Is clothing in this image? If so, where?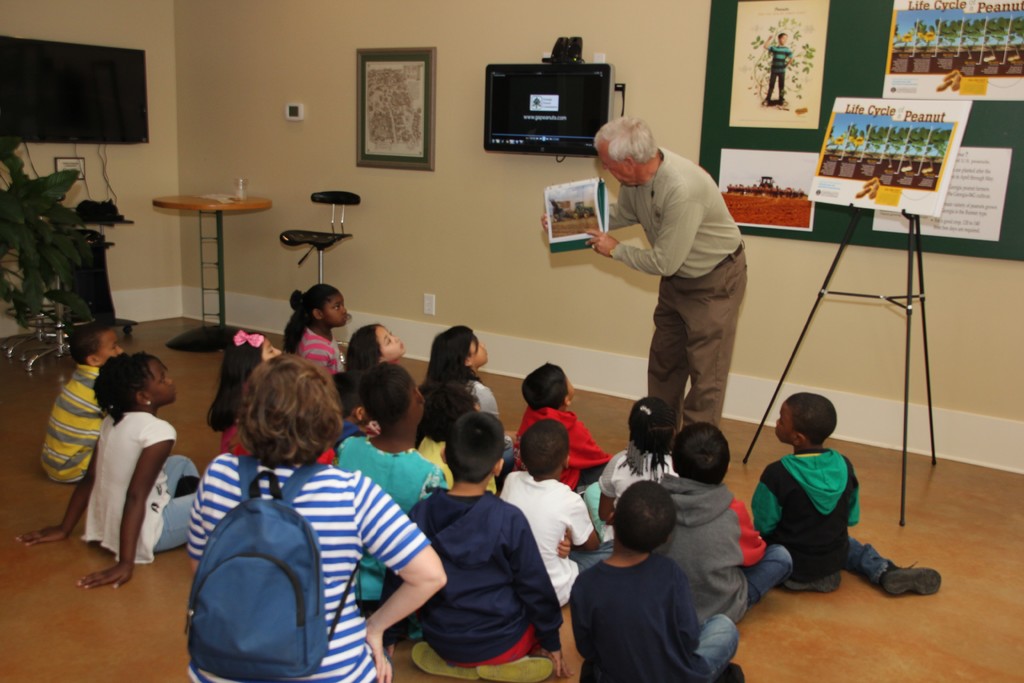
Yes, at left=37, top=364, right=104, bottom=490.
